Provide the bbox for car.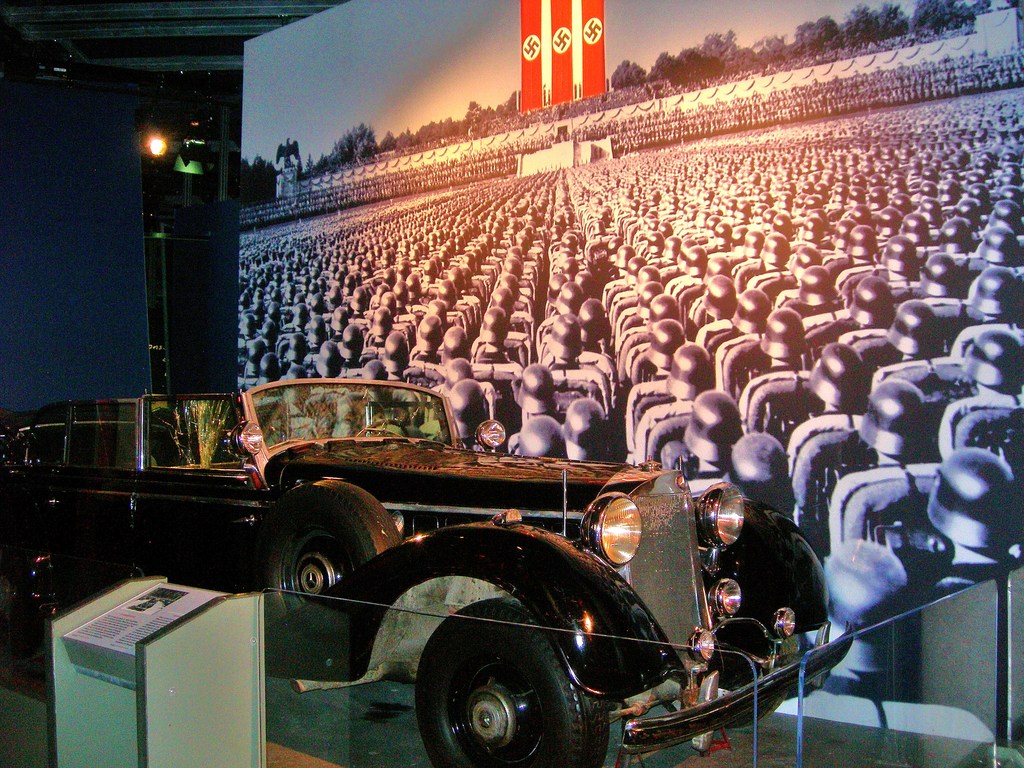
0 381 857 767.
